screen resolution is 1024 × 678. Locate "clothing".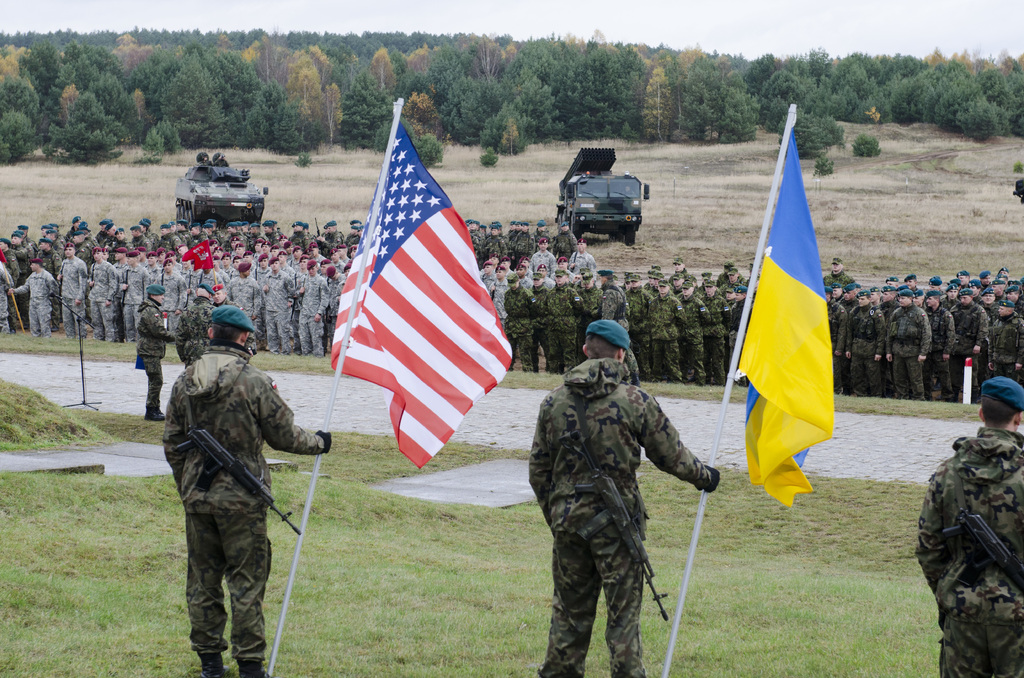
155, 343, 330, 666.
